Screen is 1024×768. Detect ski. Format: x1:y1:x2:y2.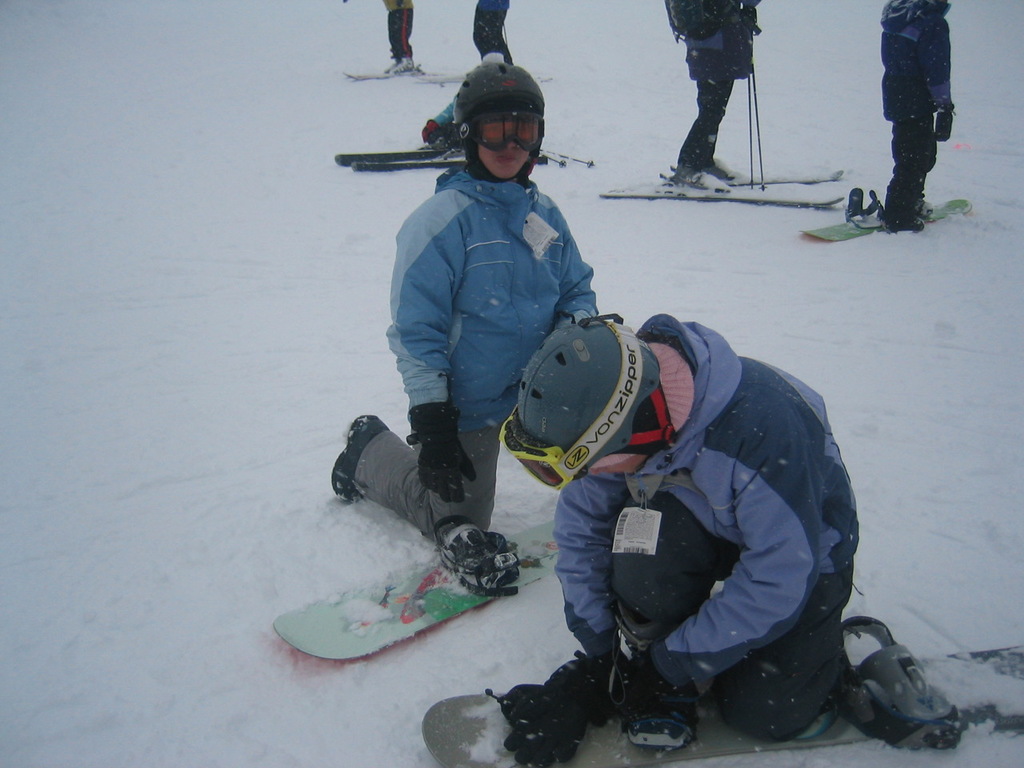
326:143:466:157.
